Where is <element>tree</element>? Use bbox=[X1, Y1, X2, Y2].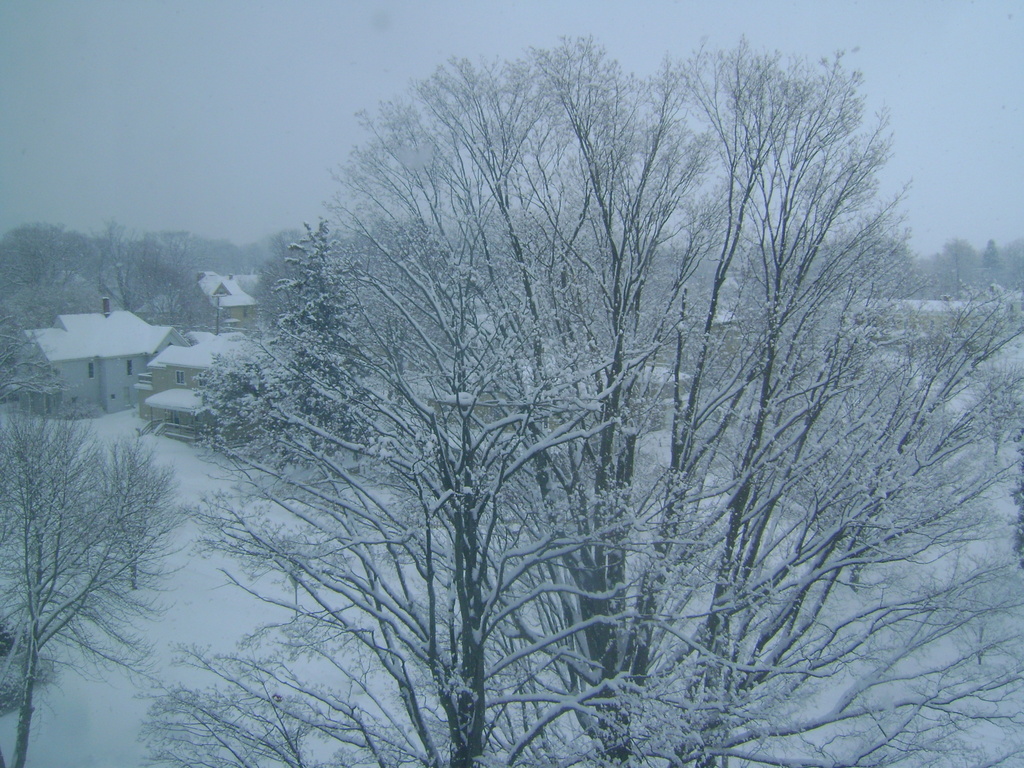
bbox=[196, 220, 382, 481].
